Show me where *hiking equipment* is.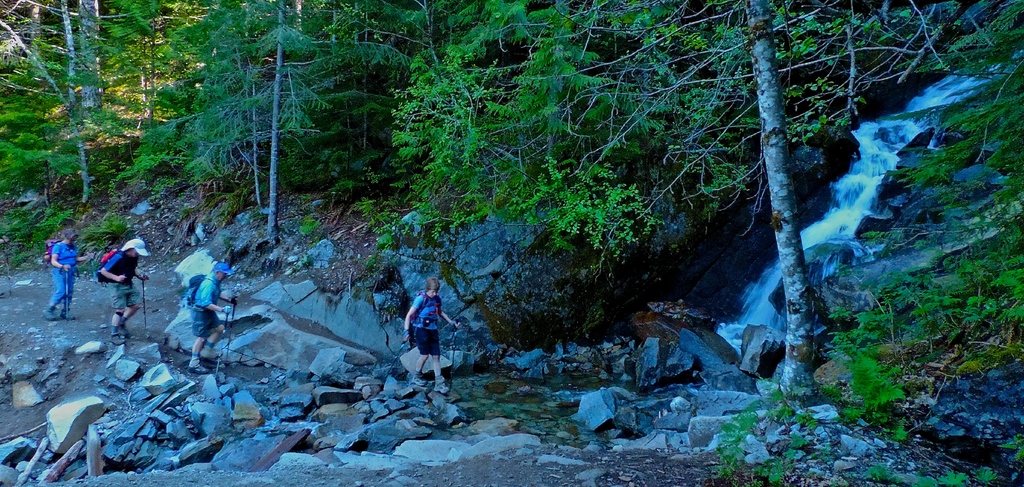
*hiking equipment* is at (95,245,126,289).
